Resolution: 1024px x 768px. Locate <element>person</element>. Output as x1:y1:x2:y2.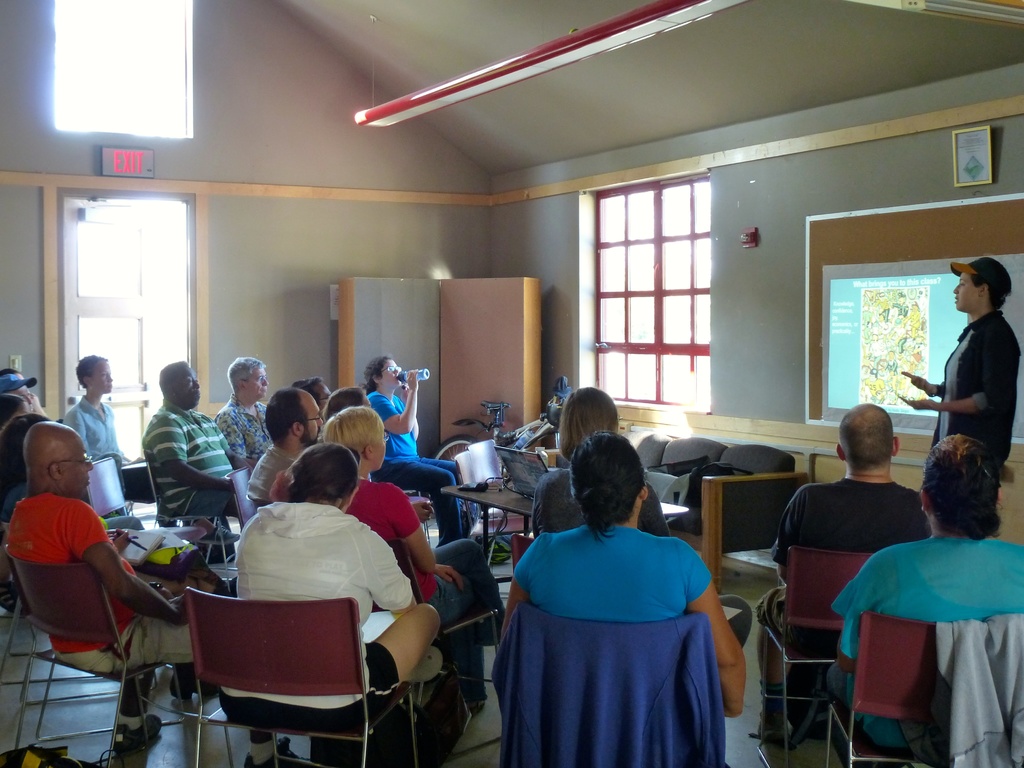
822:430:1023:767.
